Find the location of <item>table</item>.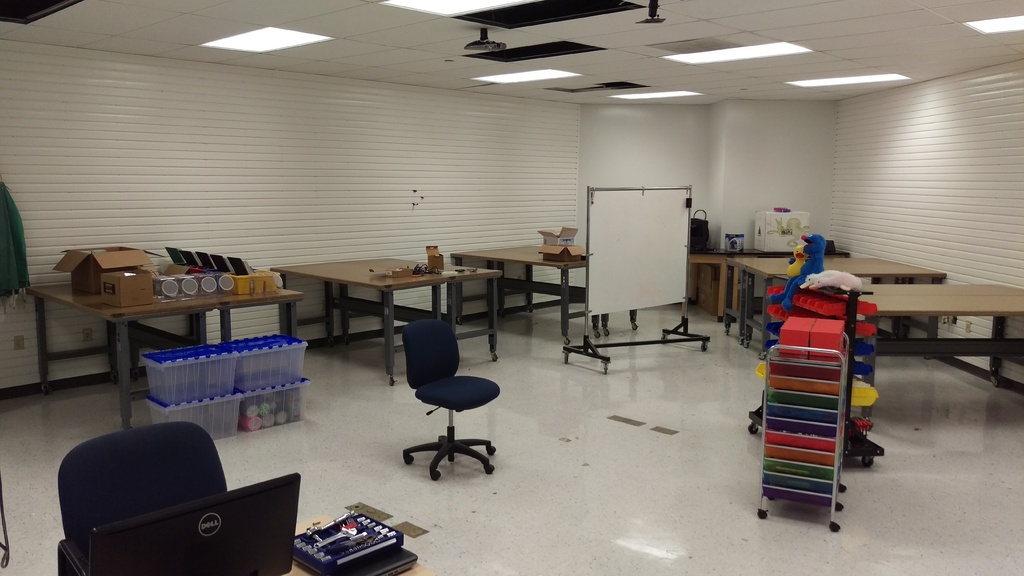
Location: select_region(692, 257, 746, 321).
